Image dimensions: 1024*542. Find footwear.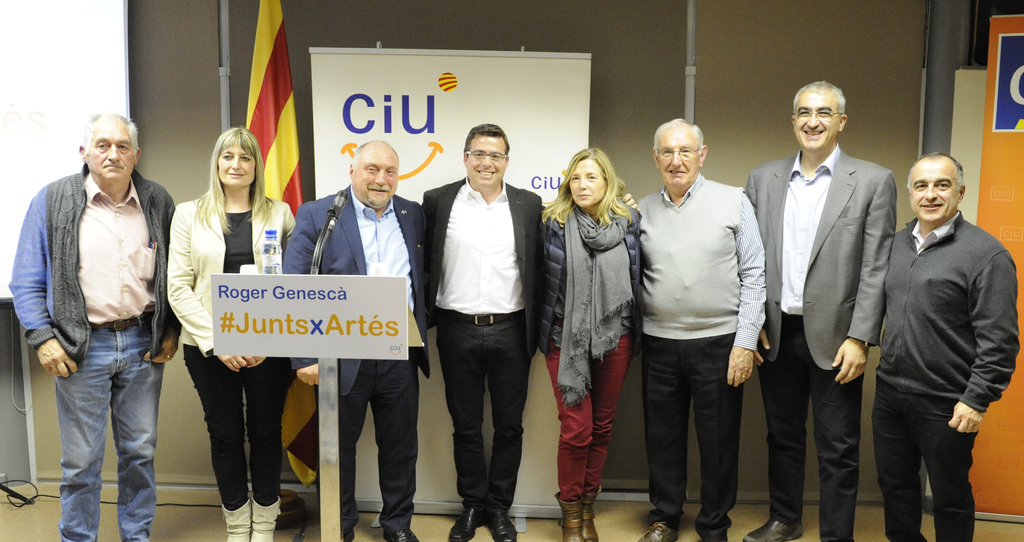
bbox=(743, 516, 802, 541).
